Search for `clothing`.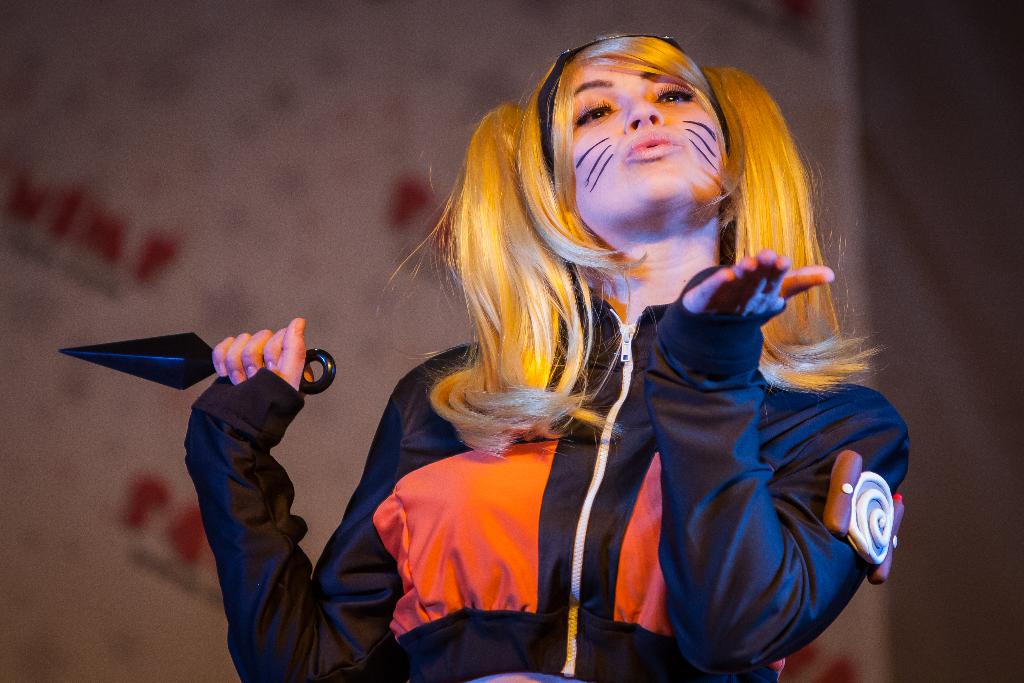
Found at 184:266:911:682.
